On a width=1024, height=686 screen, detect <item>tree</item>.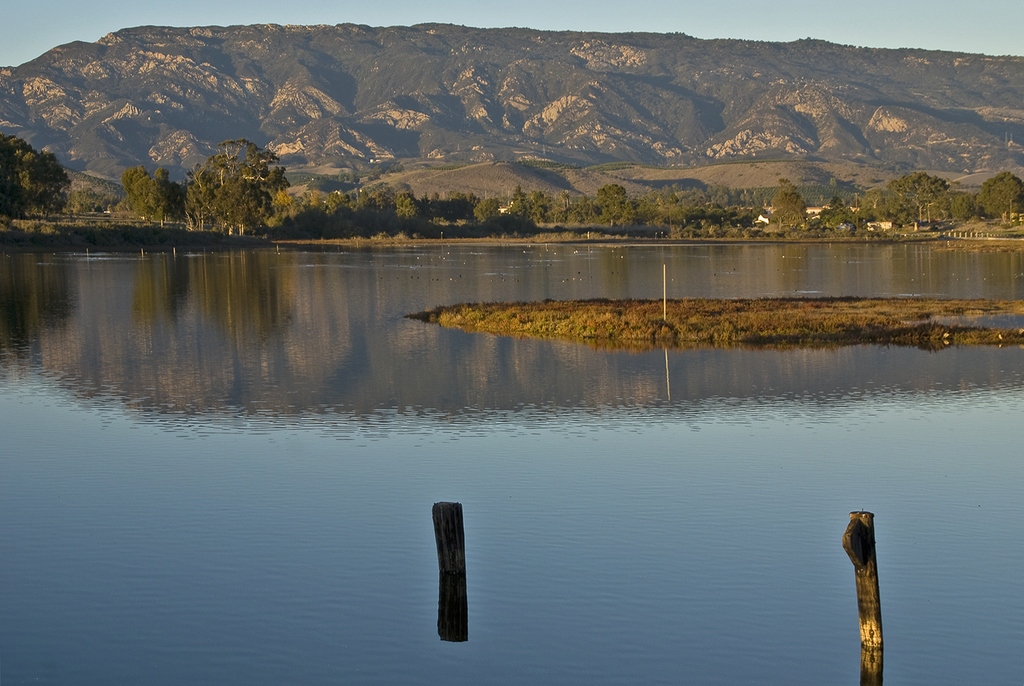
471:194:500:219.
